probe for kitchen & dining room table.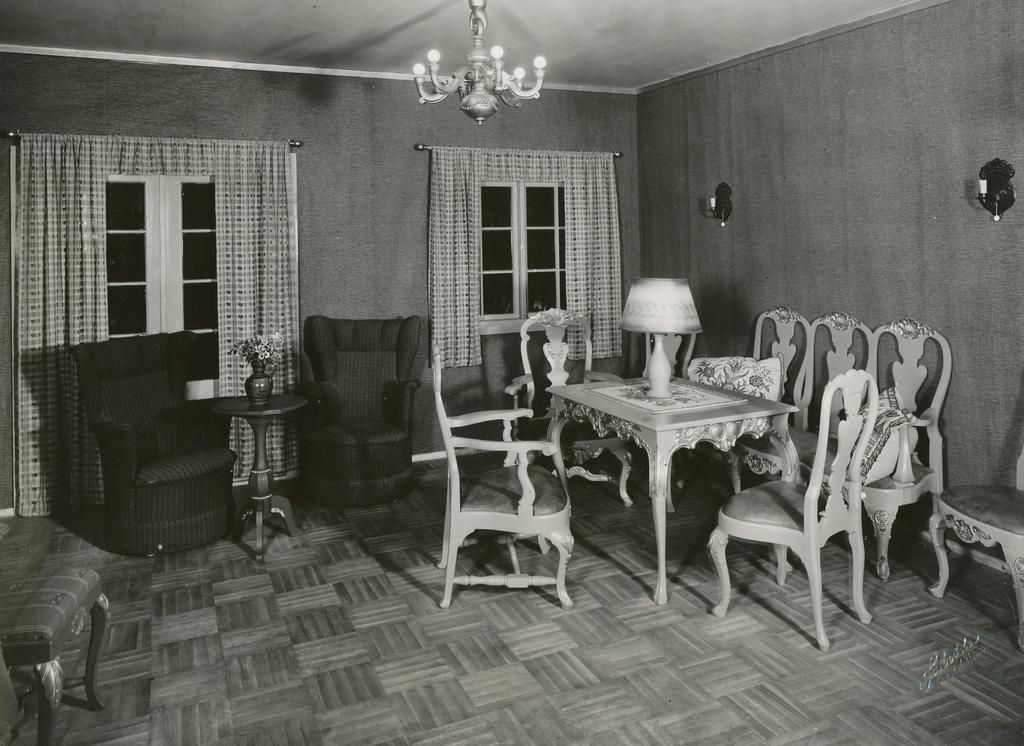
Probe result: <region>553, 344, 799, 528</region>.
